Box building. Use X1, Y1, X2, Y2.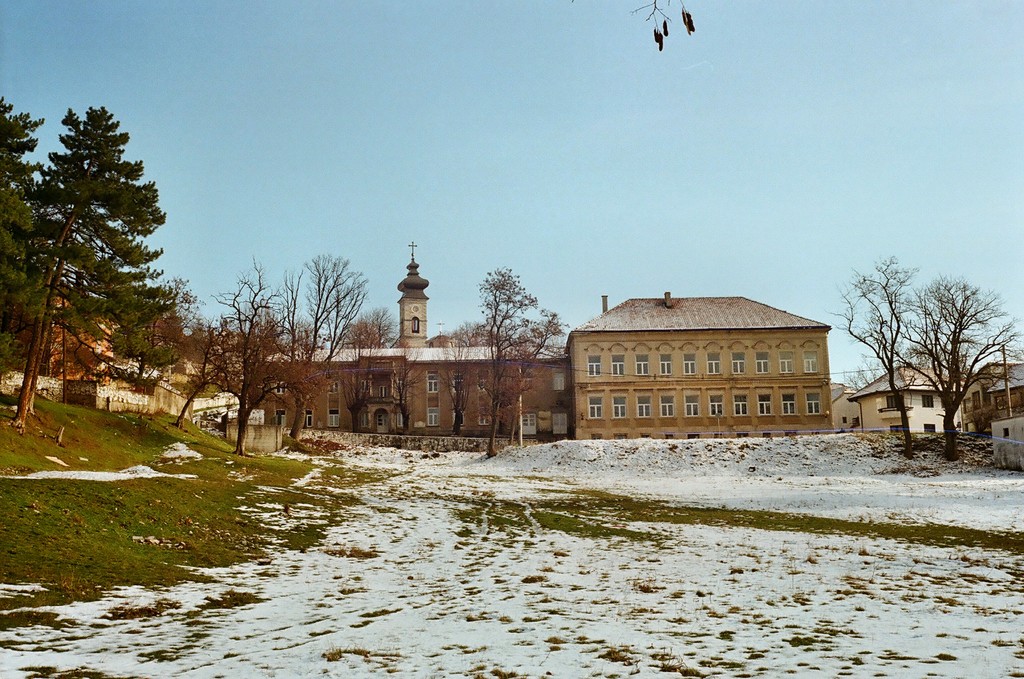
259, 345, 571, 441.
